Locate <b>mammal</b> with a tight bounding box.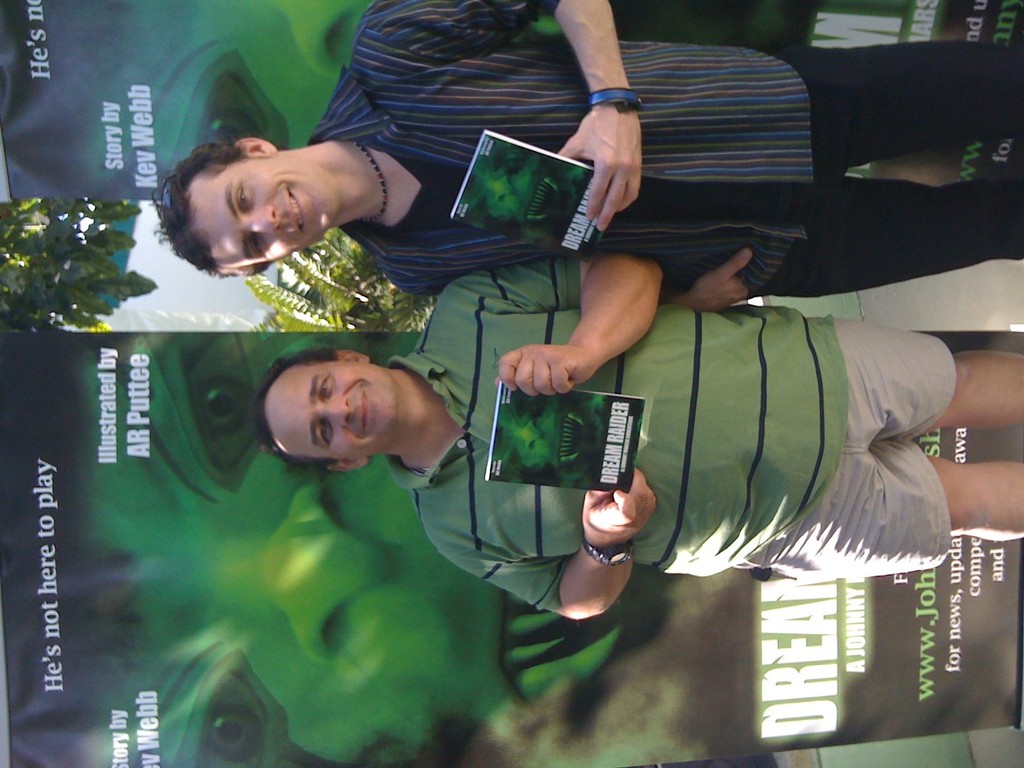
left=153, top=0, right=1023, bottom=296.
